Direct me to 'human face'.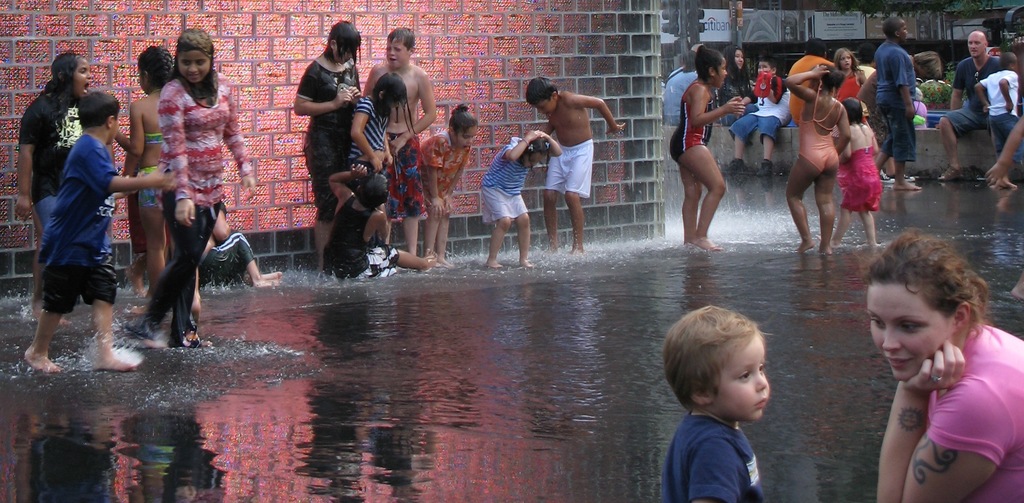
Direction: bbox(68, 56, 92, 96).
